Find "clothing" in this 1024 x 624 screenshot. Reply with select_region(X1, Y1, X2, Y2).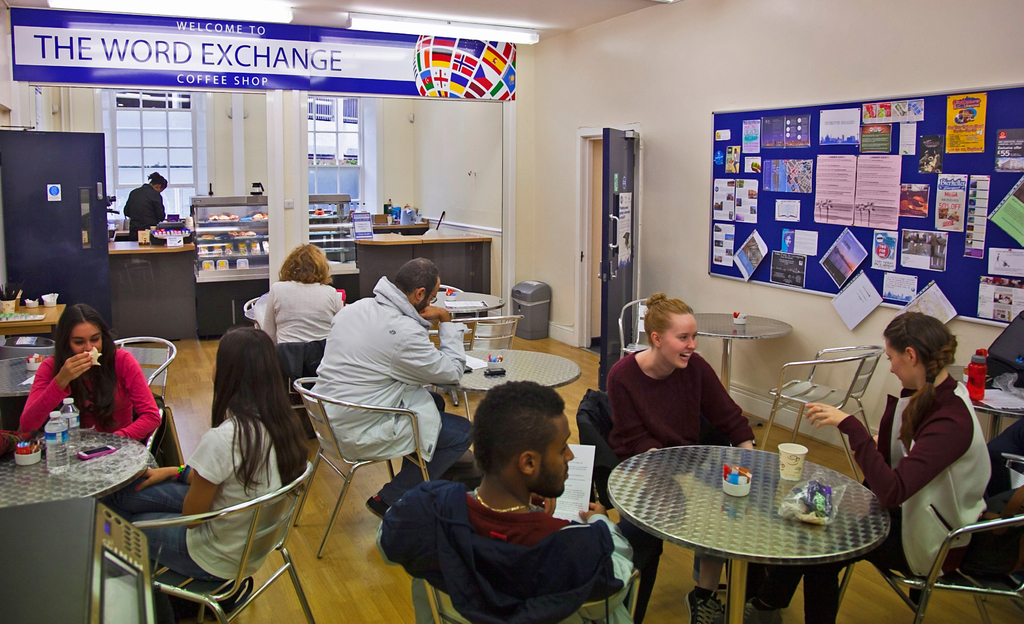
select_region(605, 342, 753, 618).
